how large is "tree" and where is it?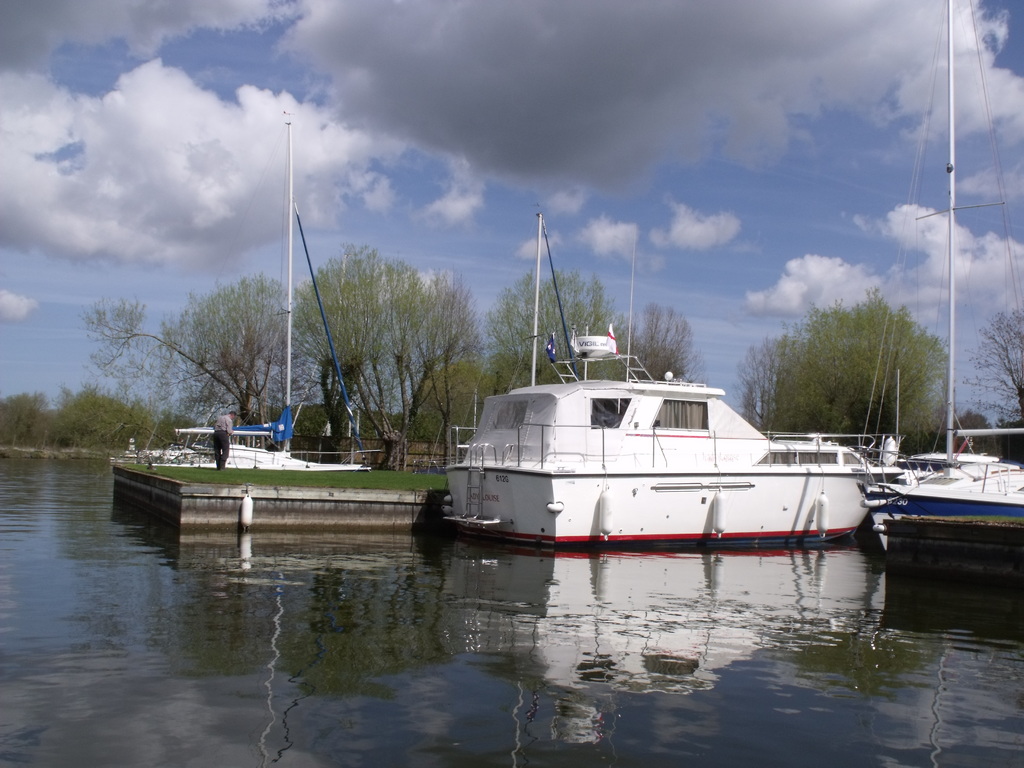
Bounding box: 282, 241, 449, 457.
